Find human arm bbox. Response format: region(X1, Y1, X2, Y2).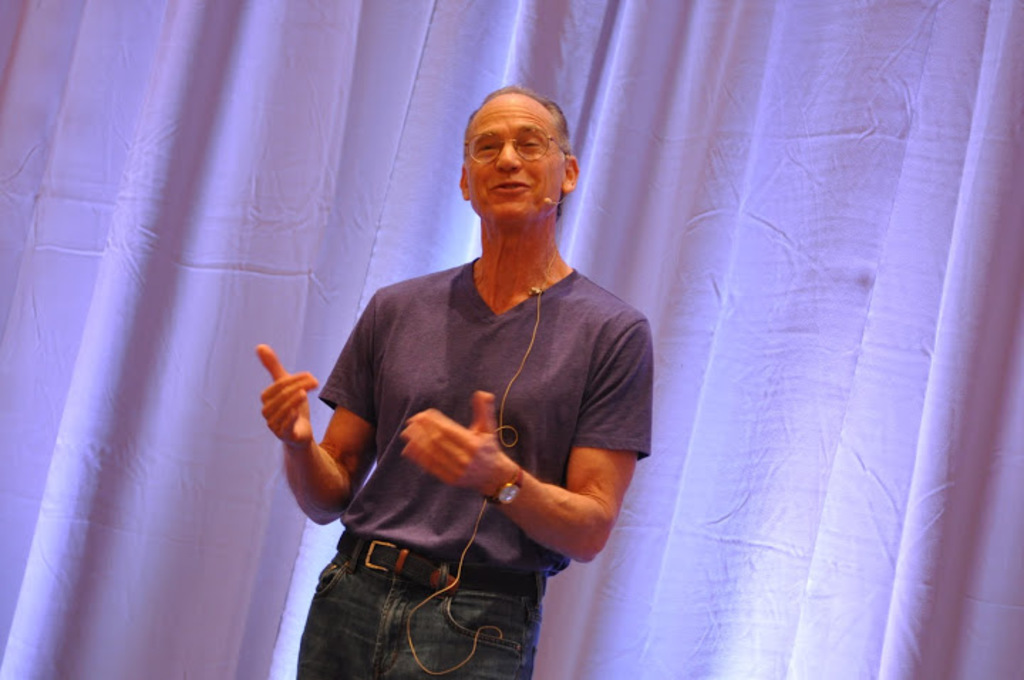
region(262, 287, 380, 526).
